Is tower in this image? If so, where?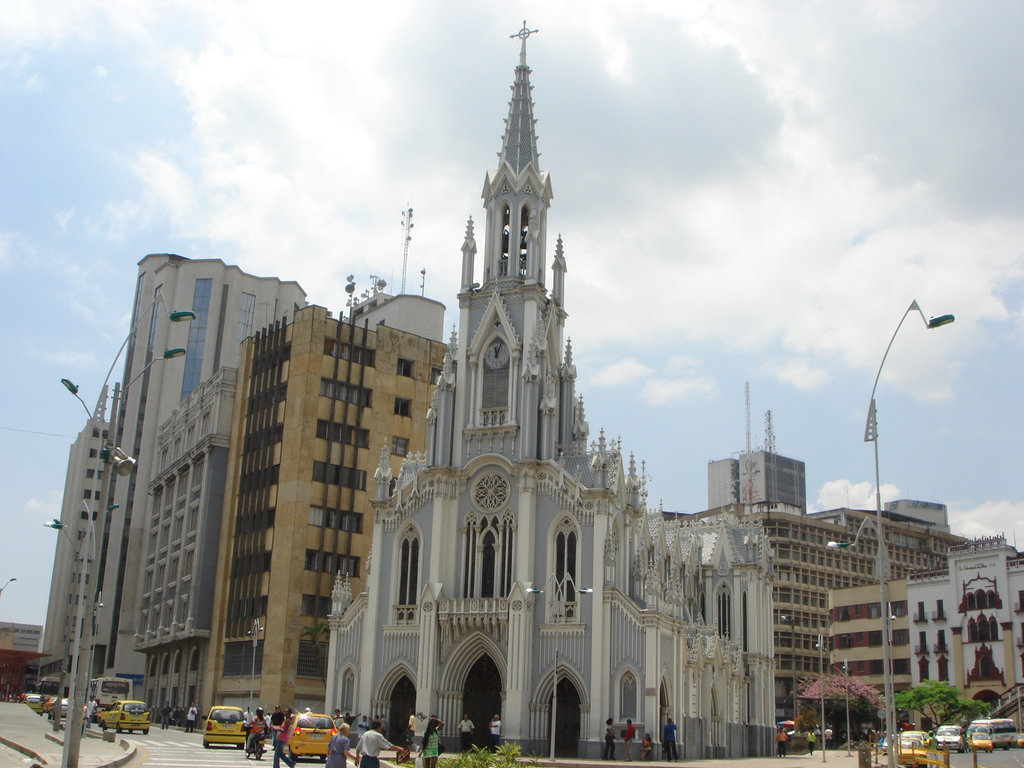
Yes, at 675 376 954 748.
